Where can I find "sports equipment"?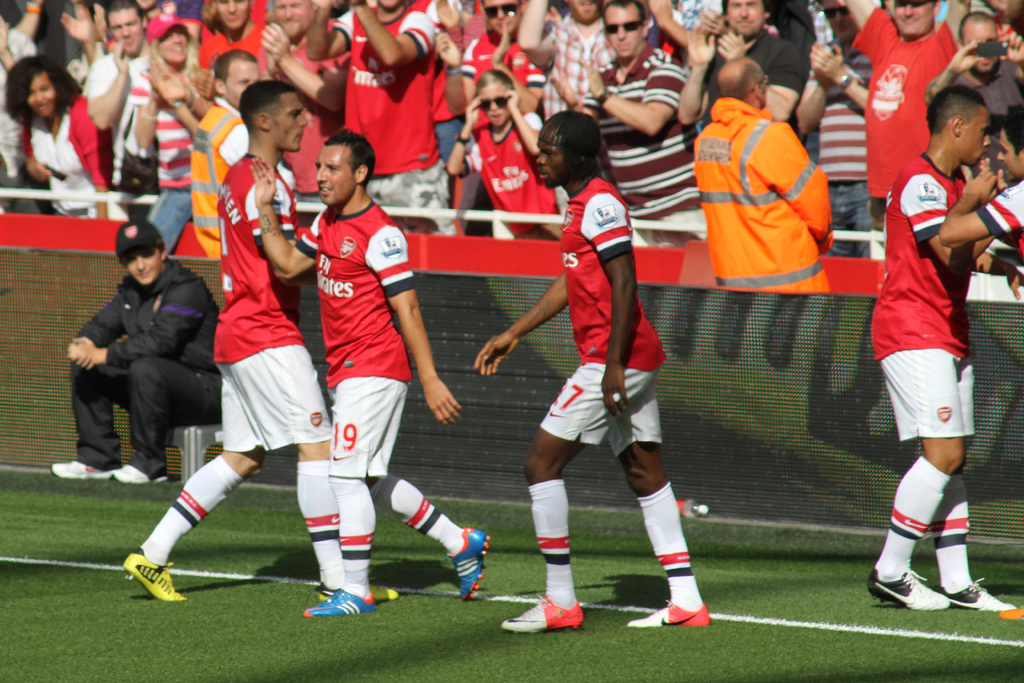
You can find it at 314/582/397/604.
